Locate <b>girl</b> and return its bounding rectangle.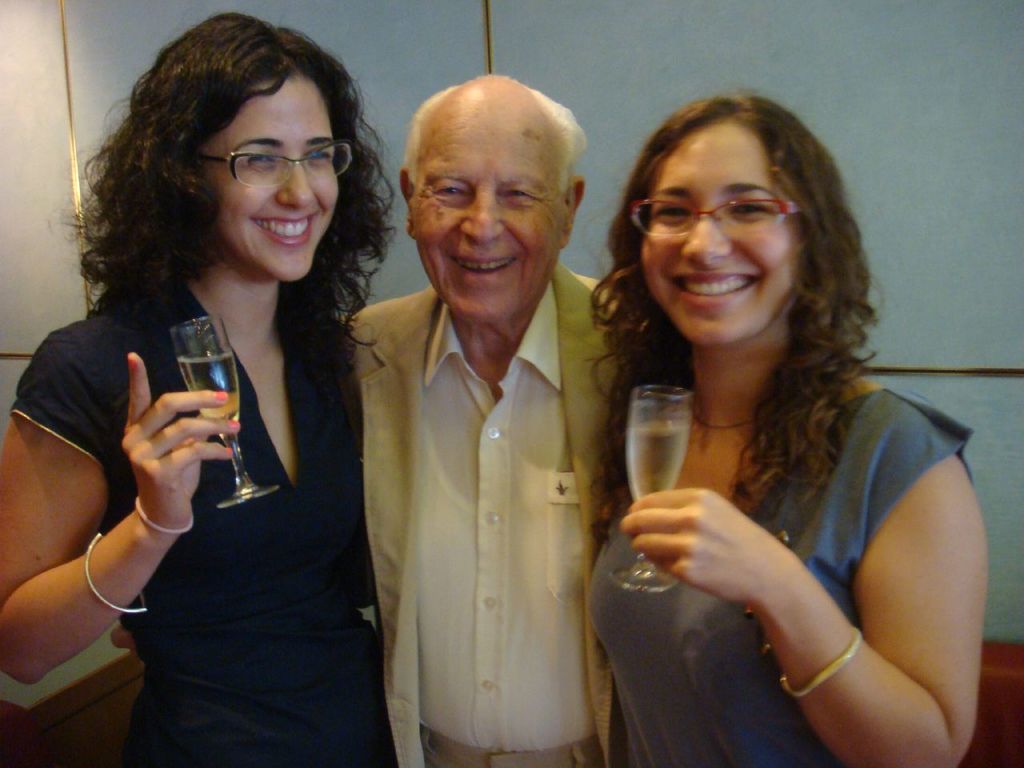
x1=585 y1=90 x2=994 y2=767.
